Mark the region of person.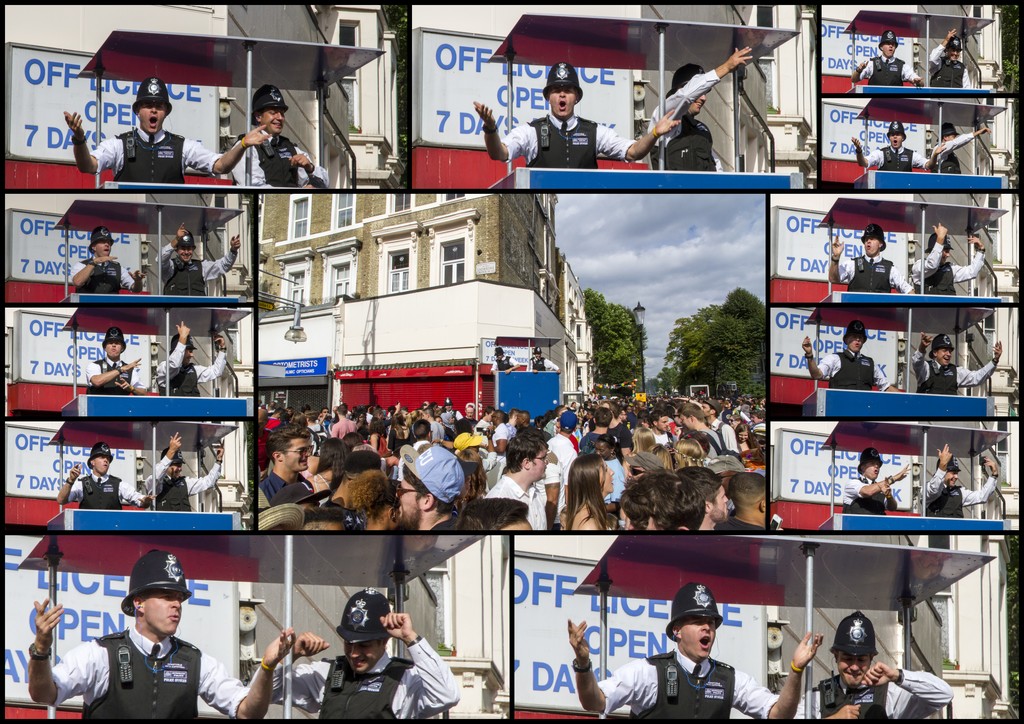
Region: <box>252,390,778,533</box>.
